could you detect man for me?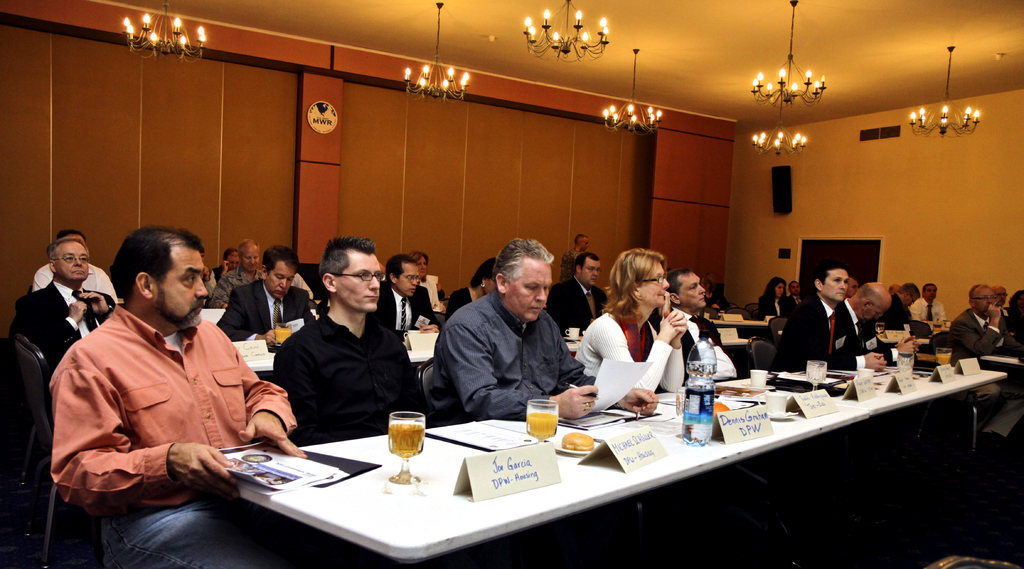
Detection result: <box>1011,289,1023,305</box>.
